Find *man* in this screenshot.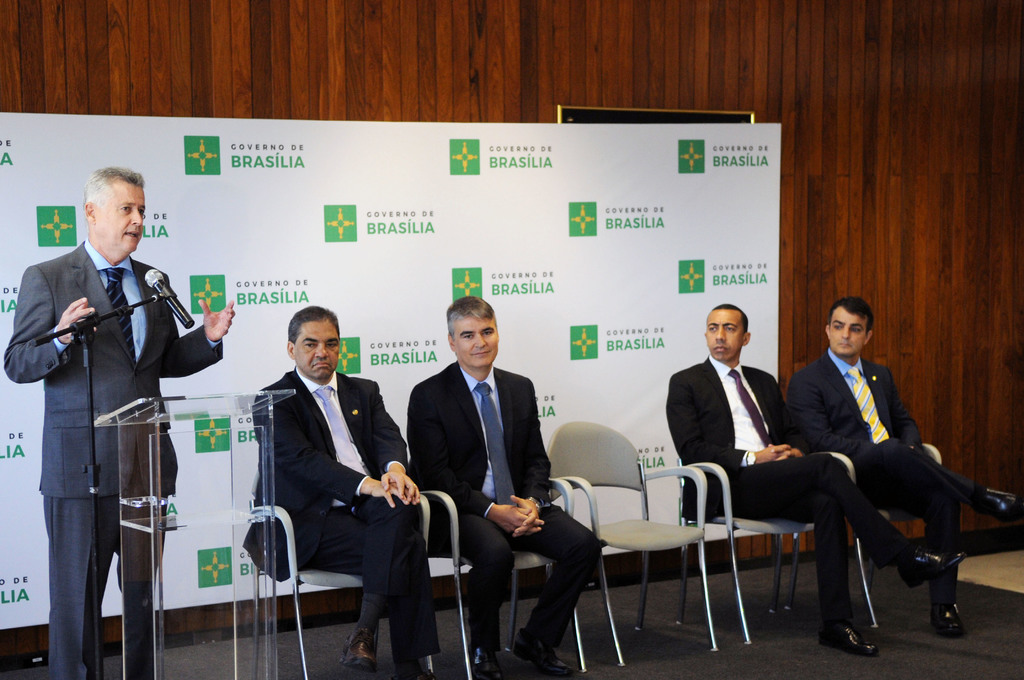
The bounding box for *man* is left=4, top=166, right=235, bottom=679.
